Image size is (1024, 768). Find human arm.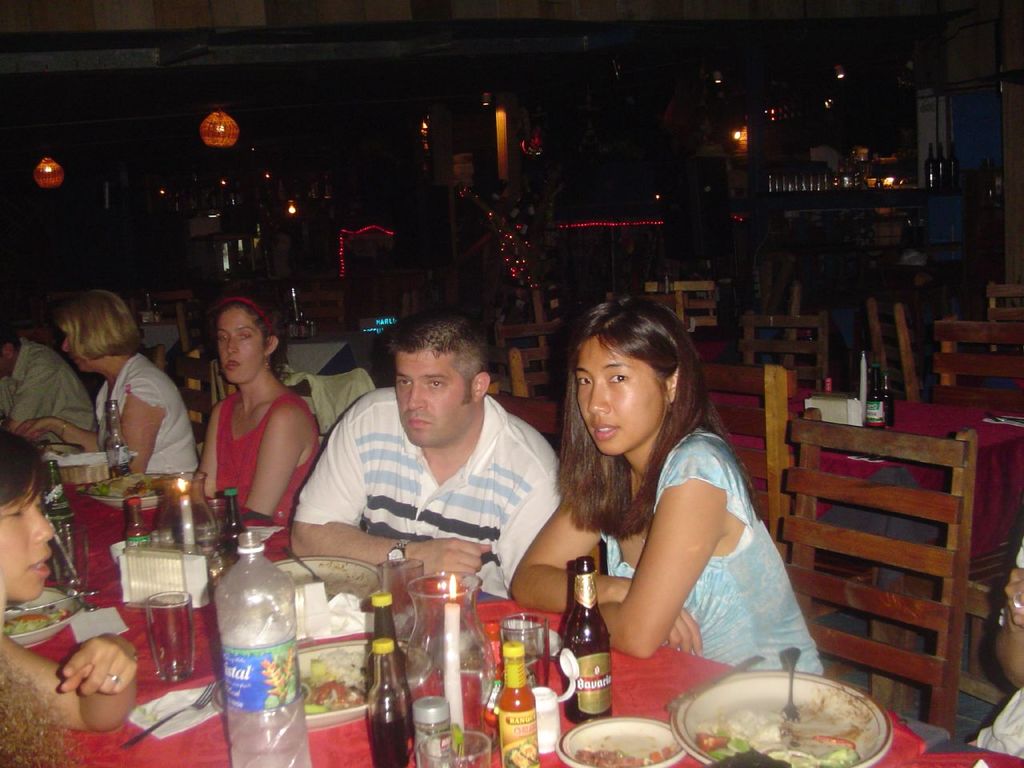
box(512, 474, 702, 662).
